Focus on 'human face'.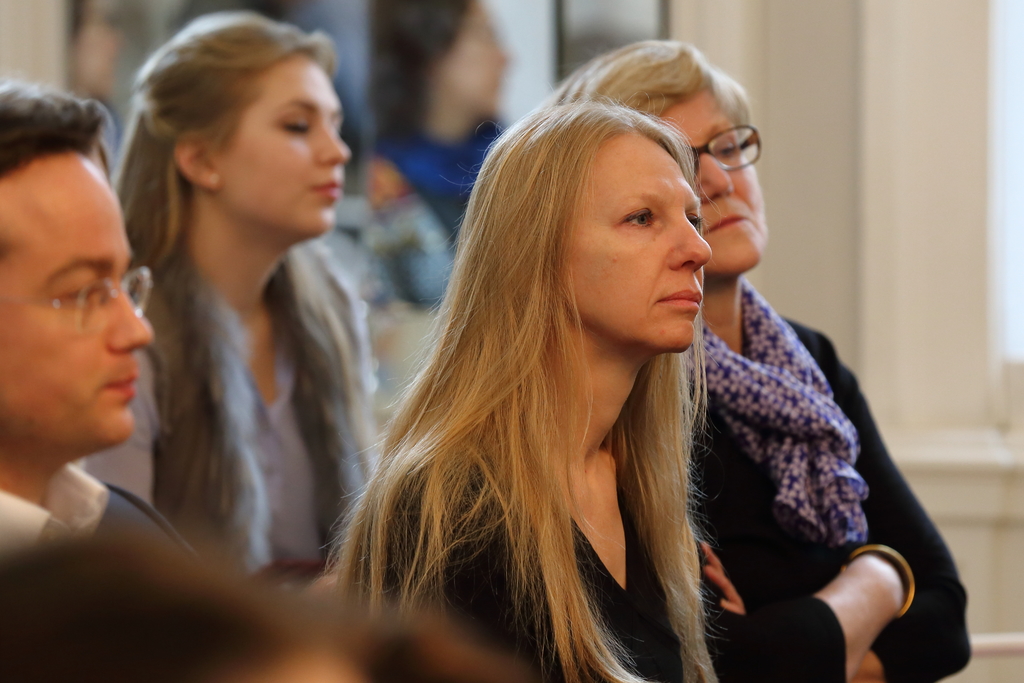
Focused at [220, 59, 350, 245].
